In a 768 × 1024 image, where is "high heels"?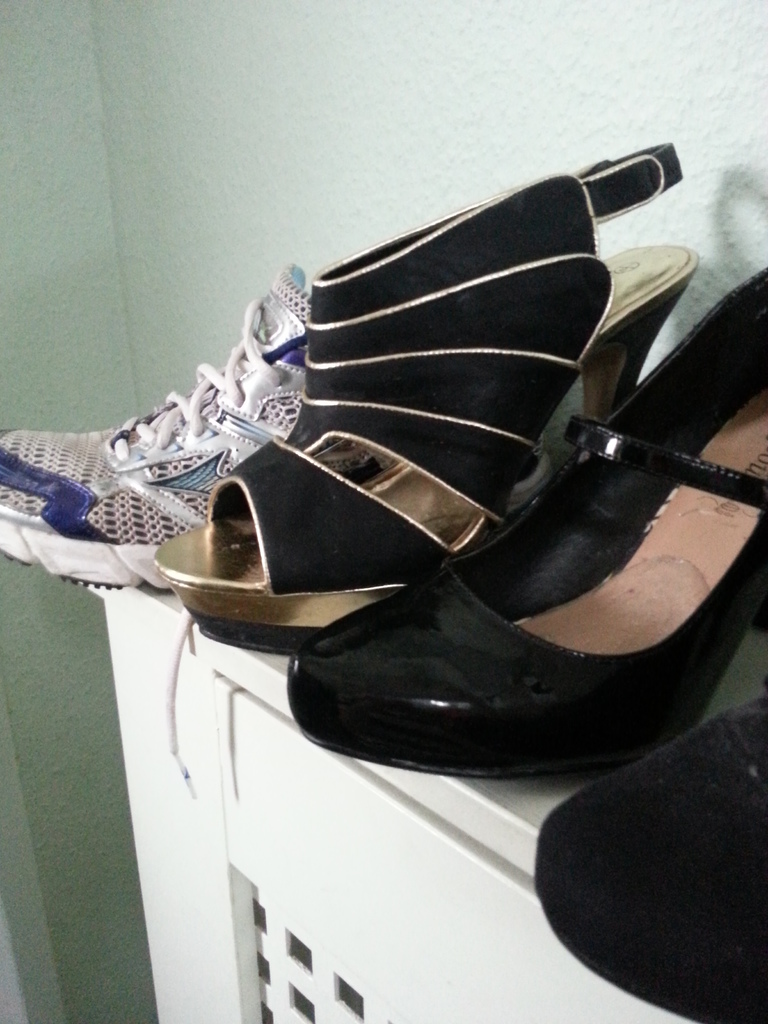
282/260/767/784.
